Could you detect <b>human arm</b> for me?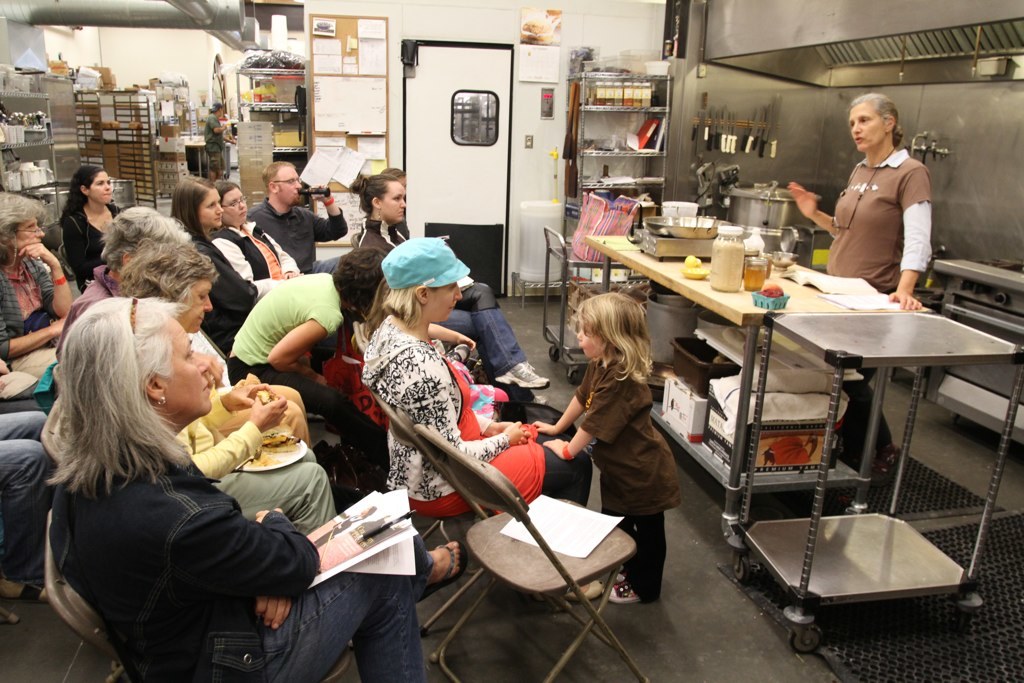
Detection result: BBox(406, 359, 535, 465).
